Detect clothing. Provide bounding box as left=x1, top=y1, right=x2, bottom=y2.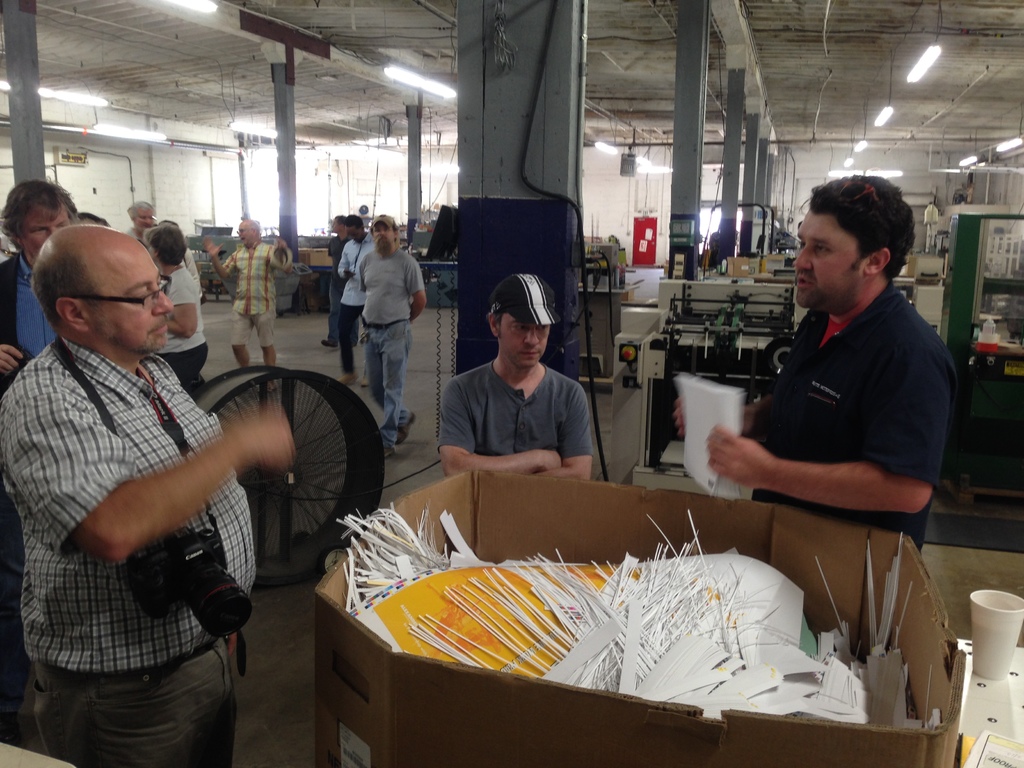
left=319, top=225, right=351, bottom=339.
